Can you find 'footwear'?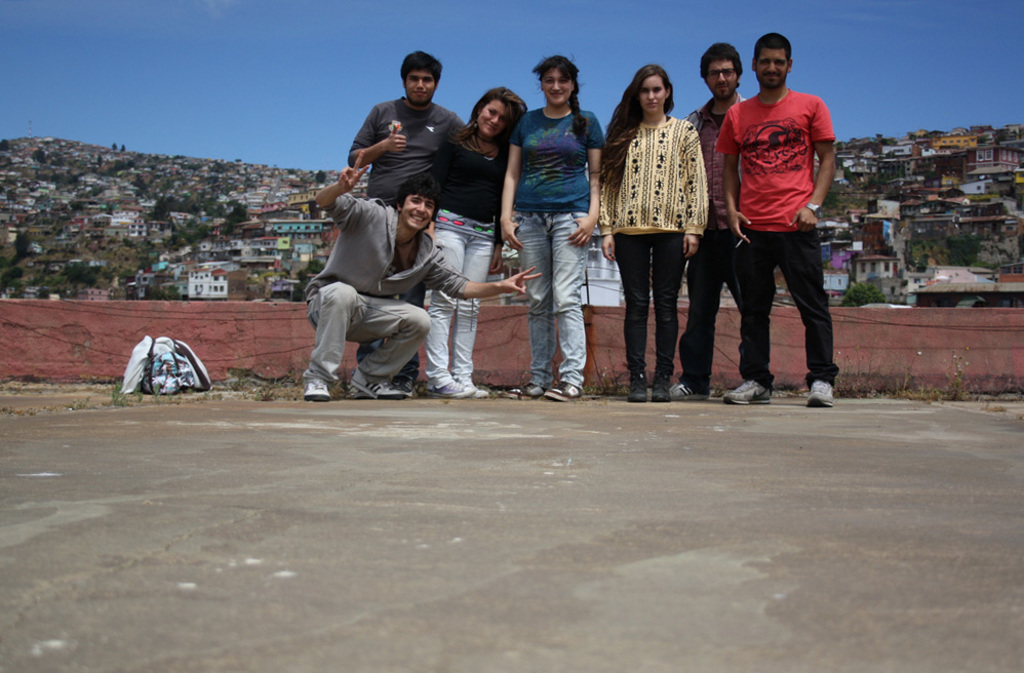
Yes, bounding box: select_region(395, 377, 415, 392).
